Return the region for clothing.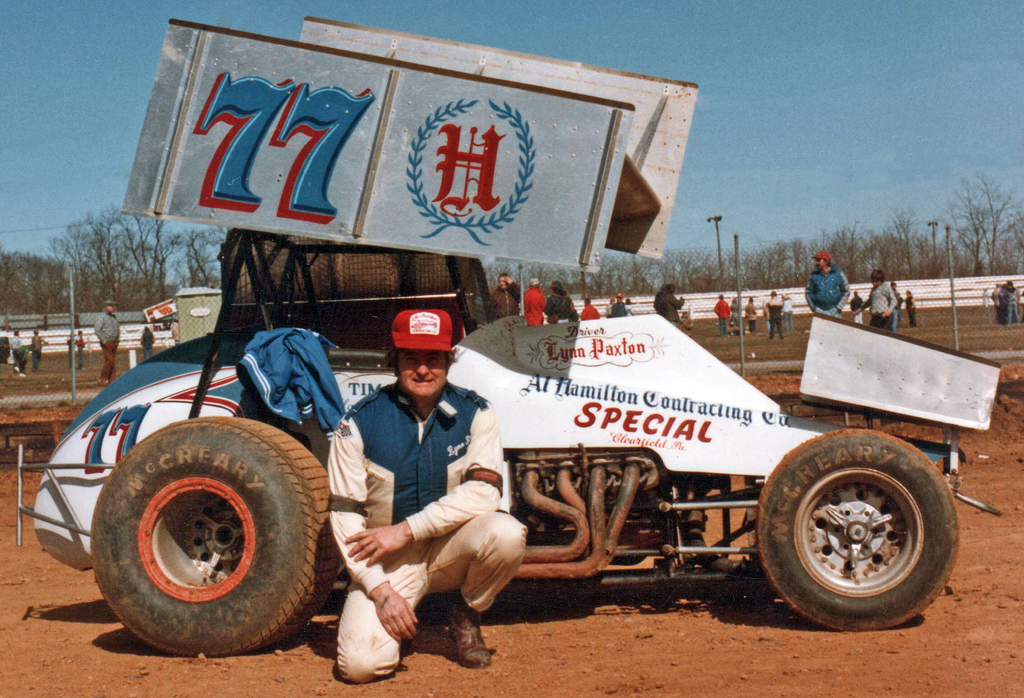
726,298,743,325.
